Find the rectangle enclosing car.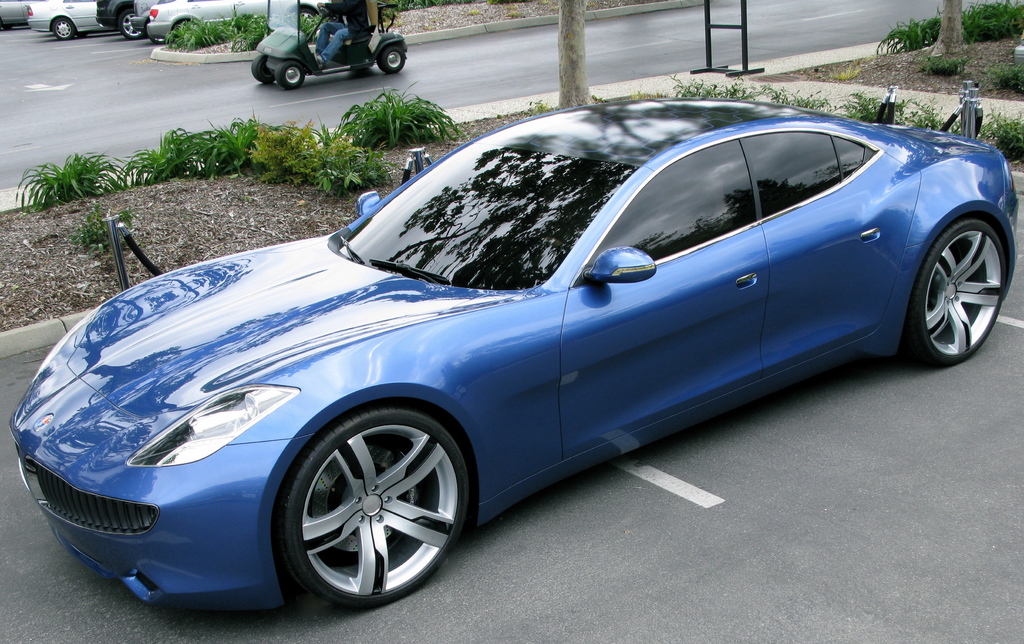
l=147, t=0, r=269, b=47.
